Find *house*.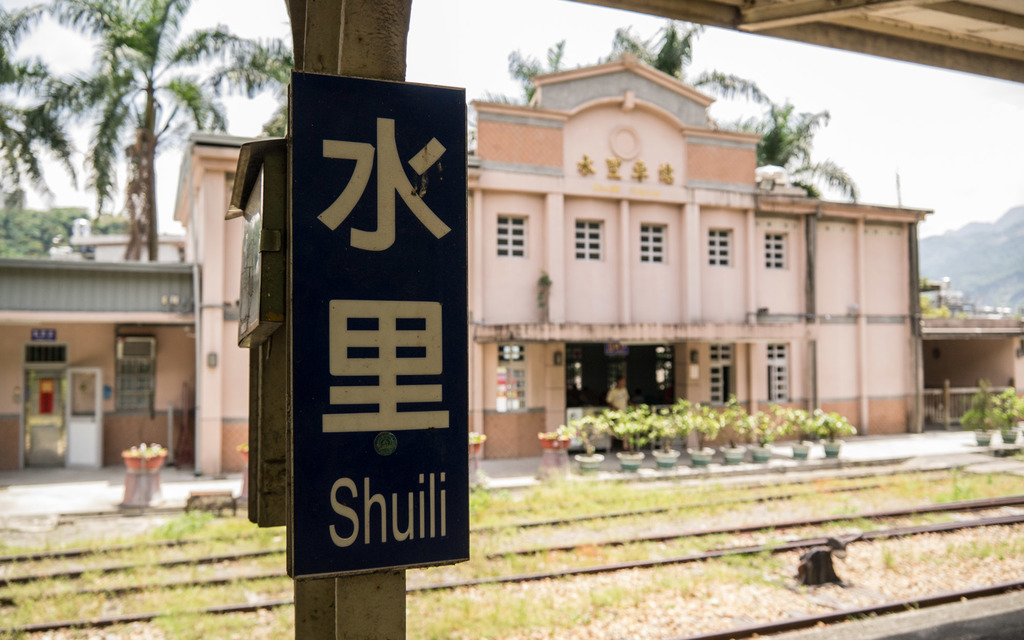
{"x1": 459, "y1": 70, "x2": 948, "y2": 450}.
